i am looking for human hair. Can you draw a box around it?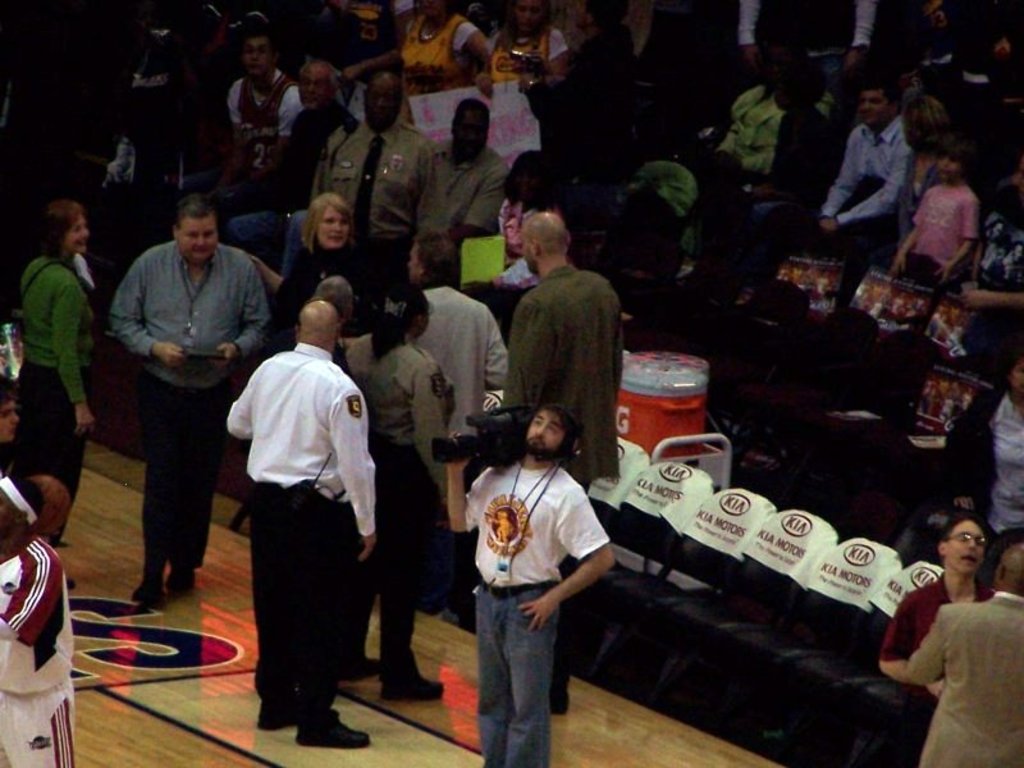
Sure, the bounding box is locate(535, 399, 582, 456).
